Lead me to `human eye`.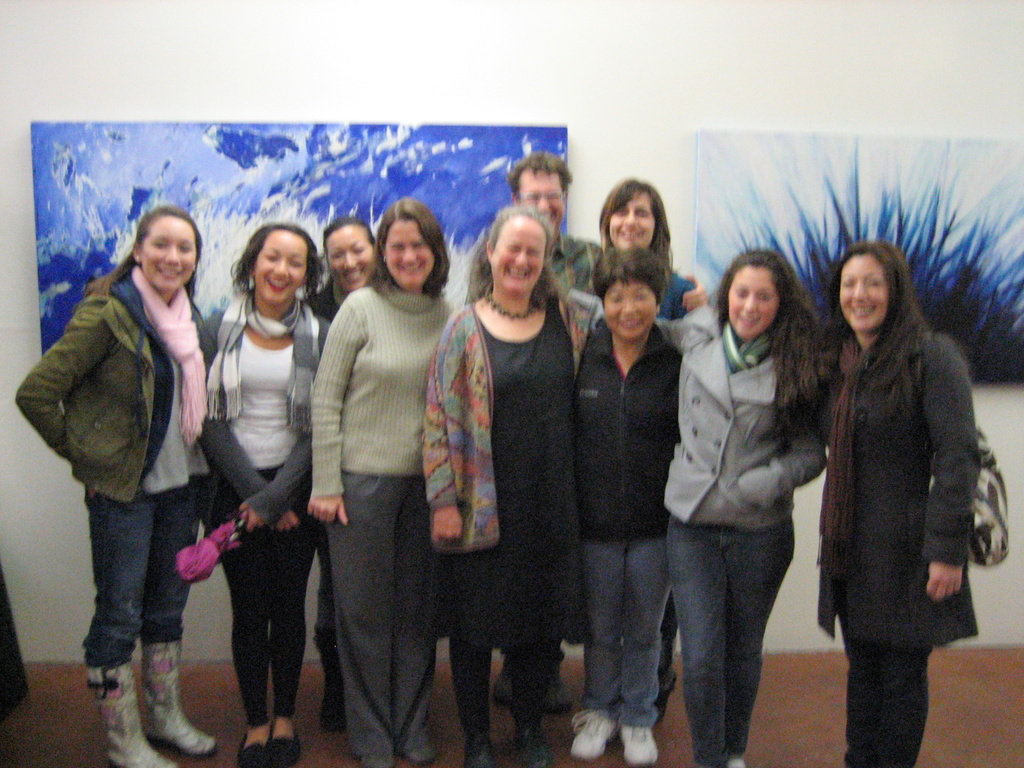
Lead to BBox(637, 289, 649, 298).
